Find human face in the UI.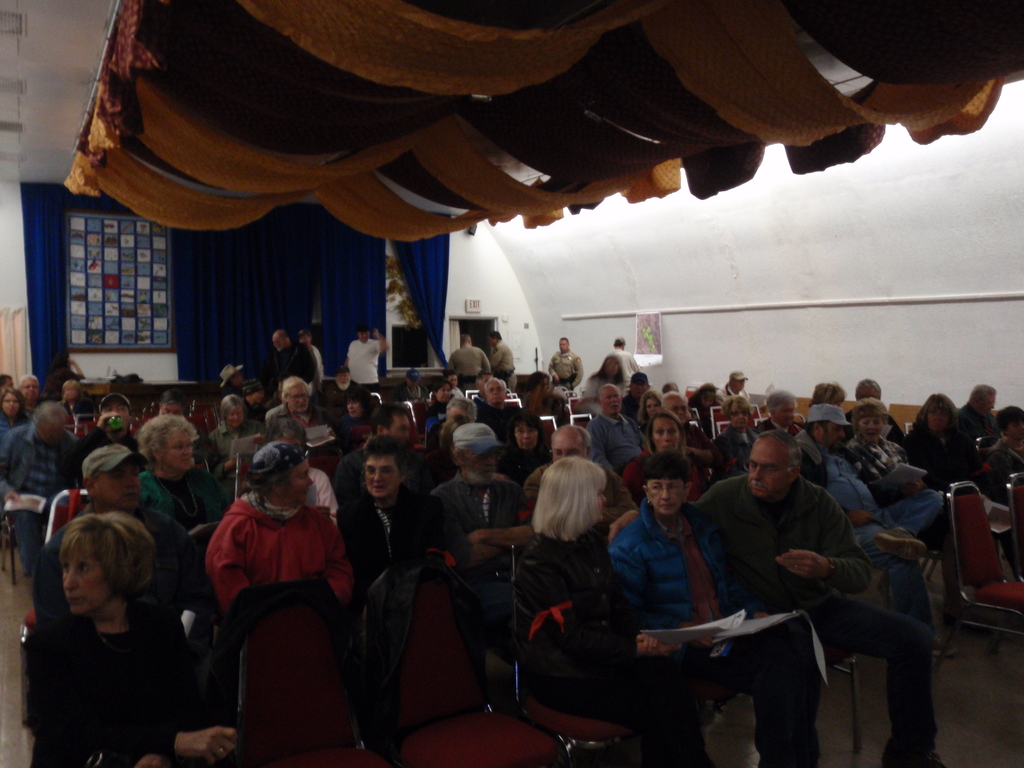
UI element at x1=820 y1=422 x2=841 y2=447.
